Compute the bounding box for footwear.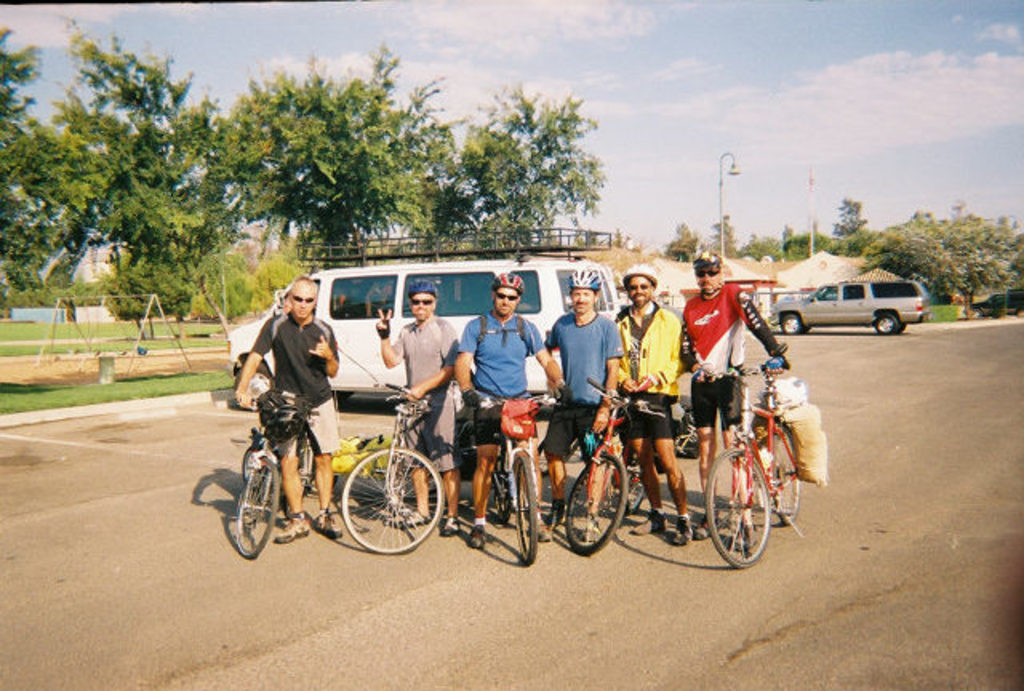
detection(670, 513, 691, 547).
